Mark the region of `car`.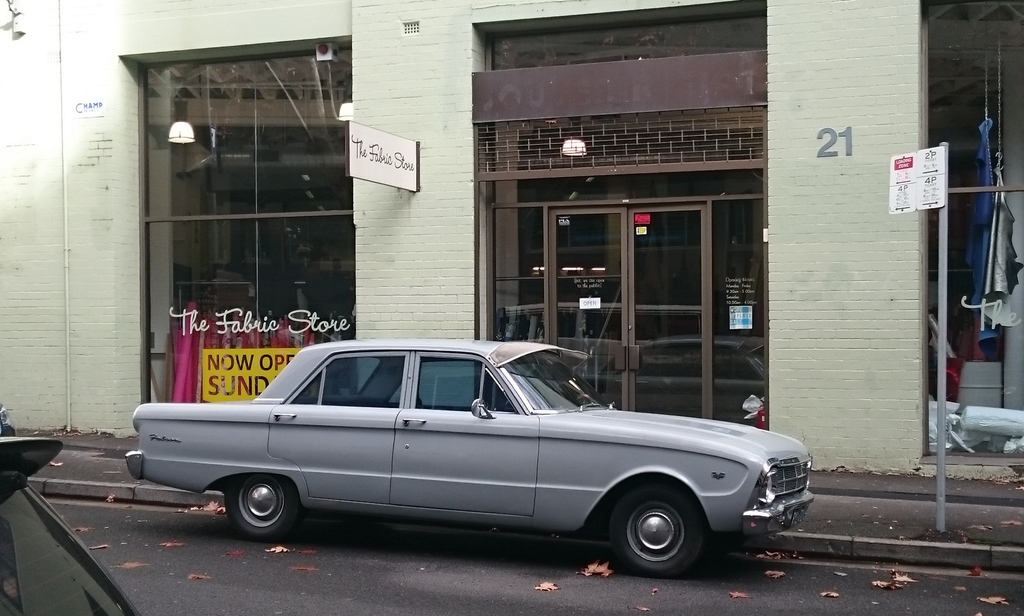
Region: {"left": 0, "top": 428, "right": 151, "bottom": 615}.
